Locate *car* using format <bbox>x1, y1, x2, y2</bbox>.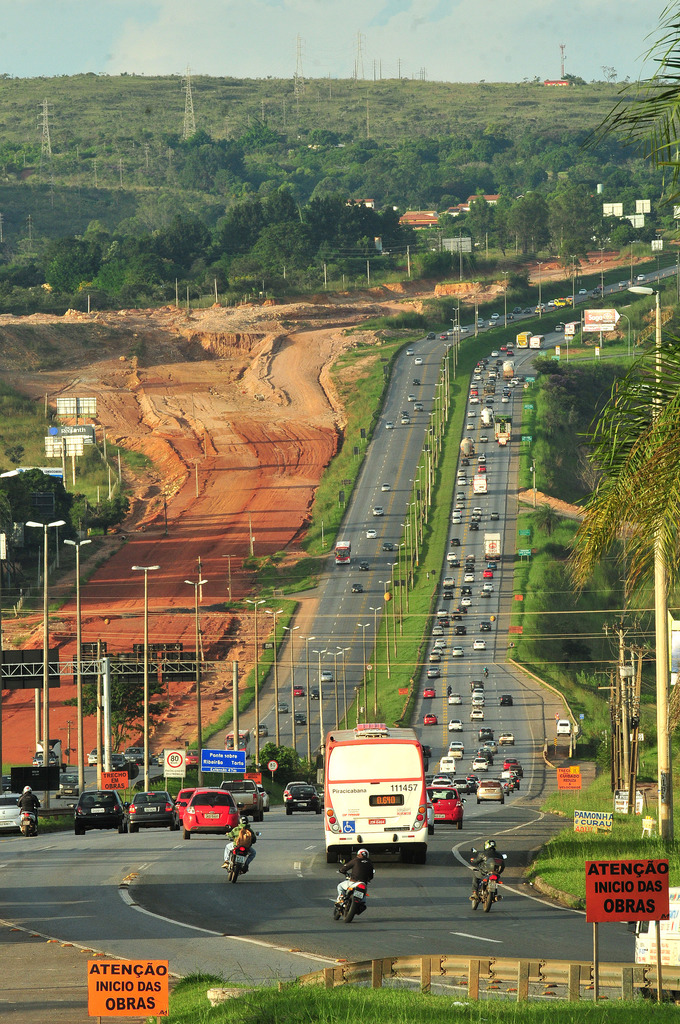
<bbox>480, 435, 488, 445</bbox>.
